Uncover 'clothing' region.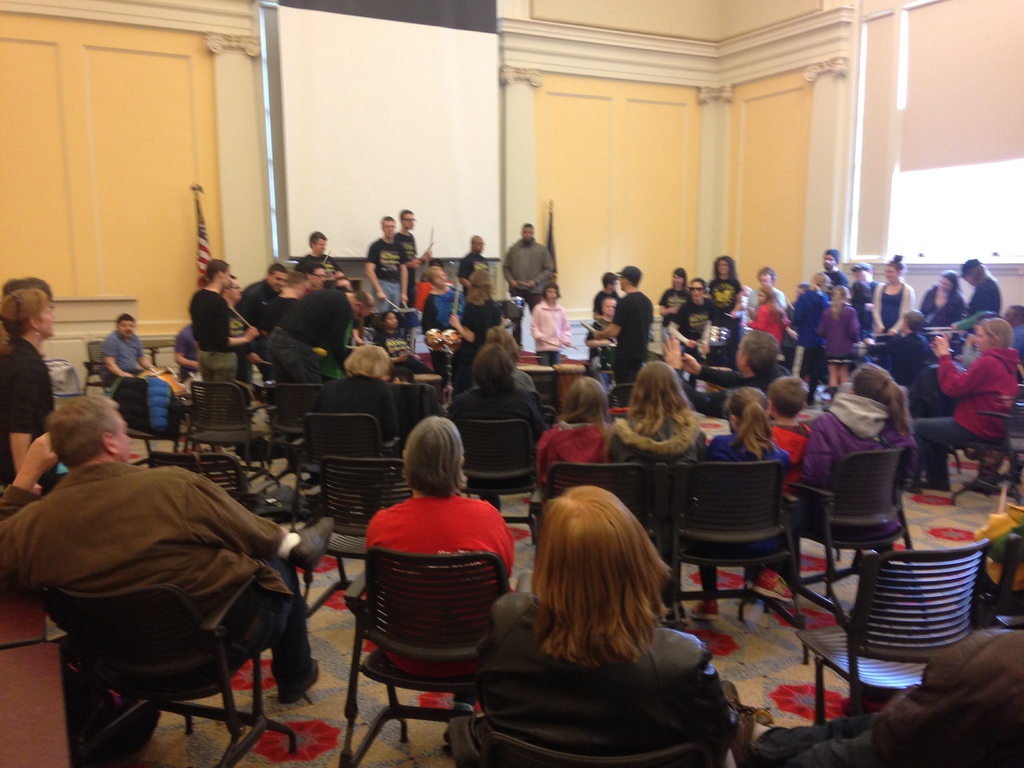
Uncovered: bbox=(424, 282, 468, 324).
